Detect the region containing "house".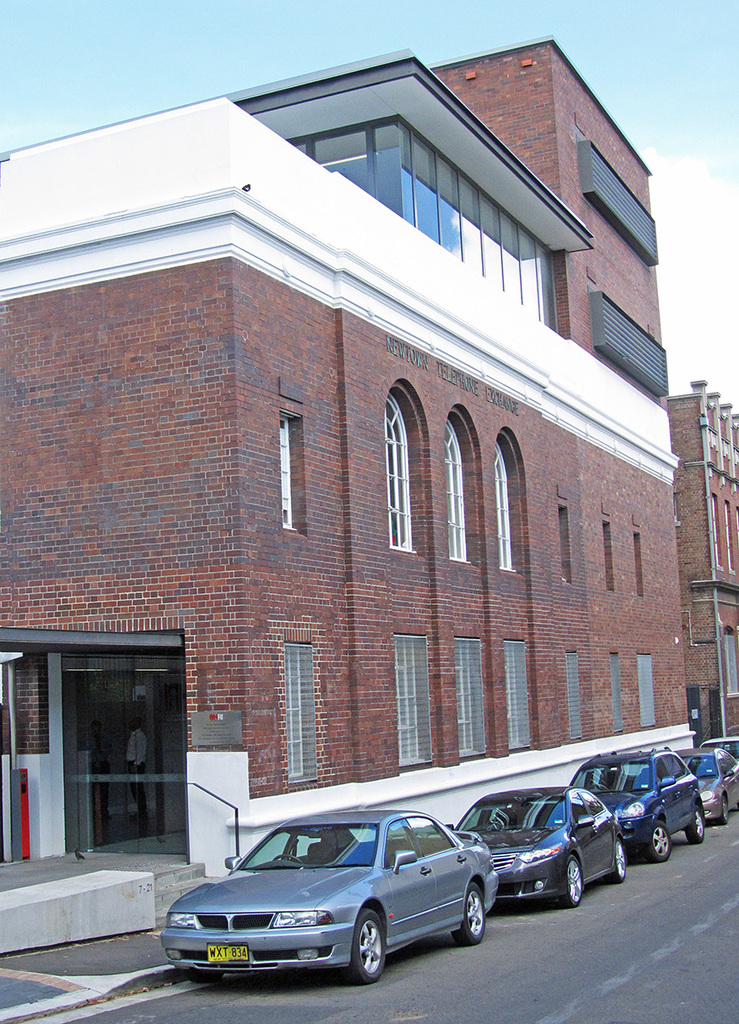
<region>566, 119, 691, 755</region>.
